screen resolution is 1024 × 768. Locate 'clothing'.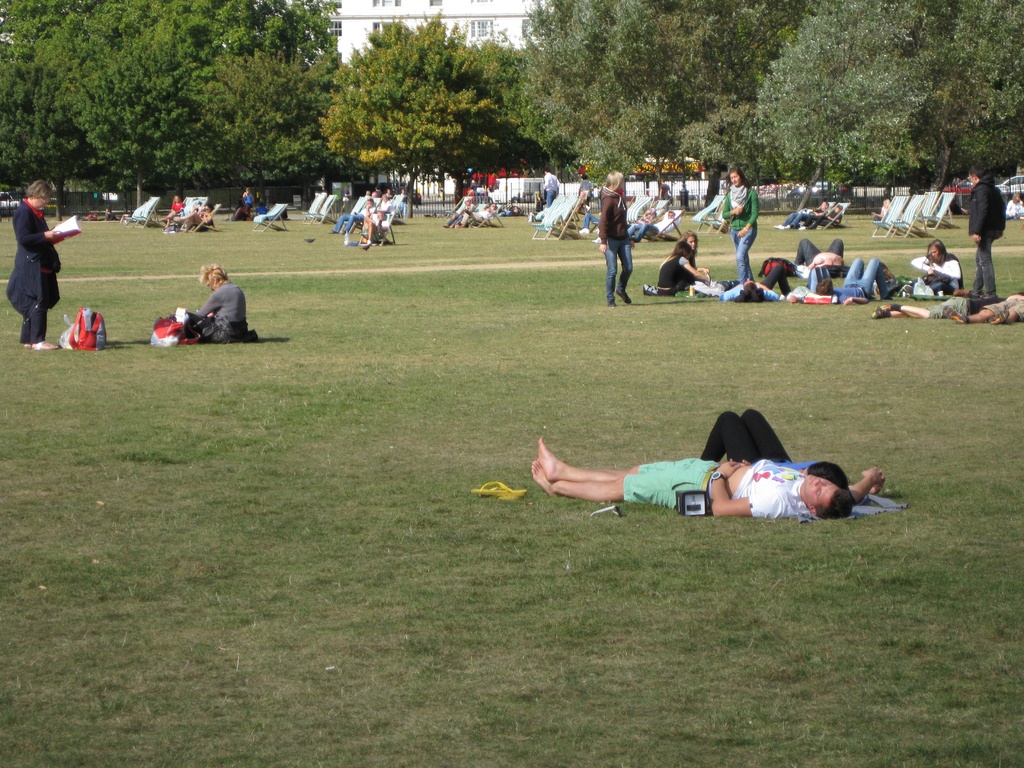
(x1=99, y1=212, x2=114, y2=221).
